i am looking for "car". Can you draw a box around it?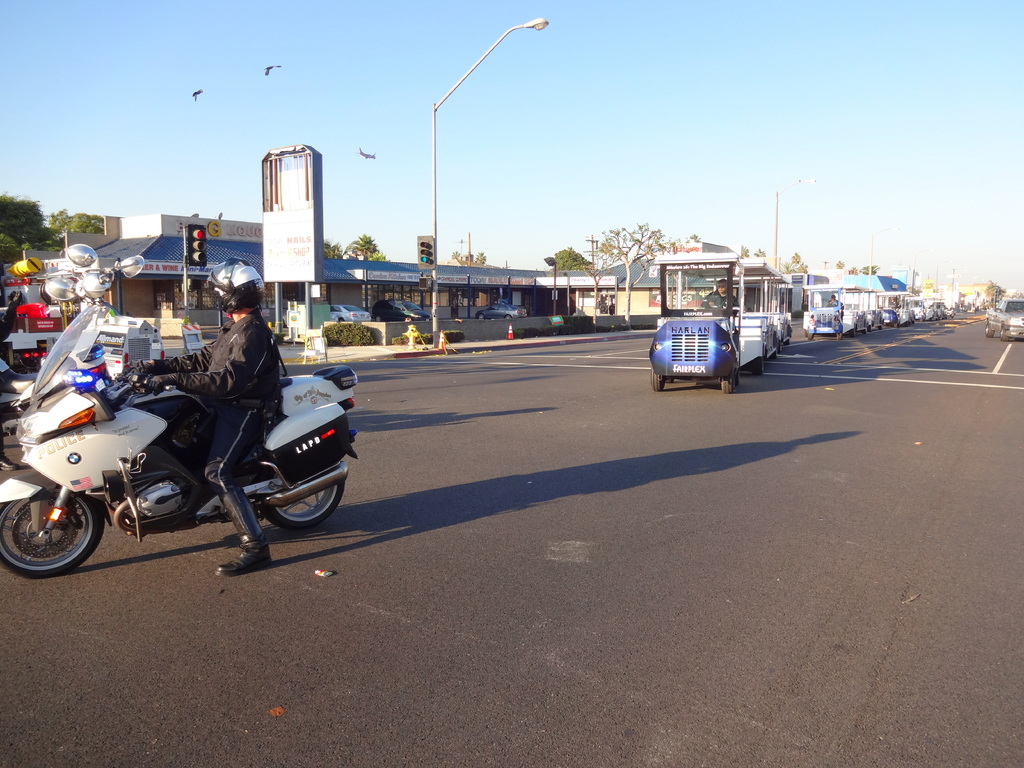
Sure, the bounding box is bbox=(330, 305, 372, 326).
